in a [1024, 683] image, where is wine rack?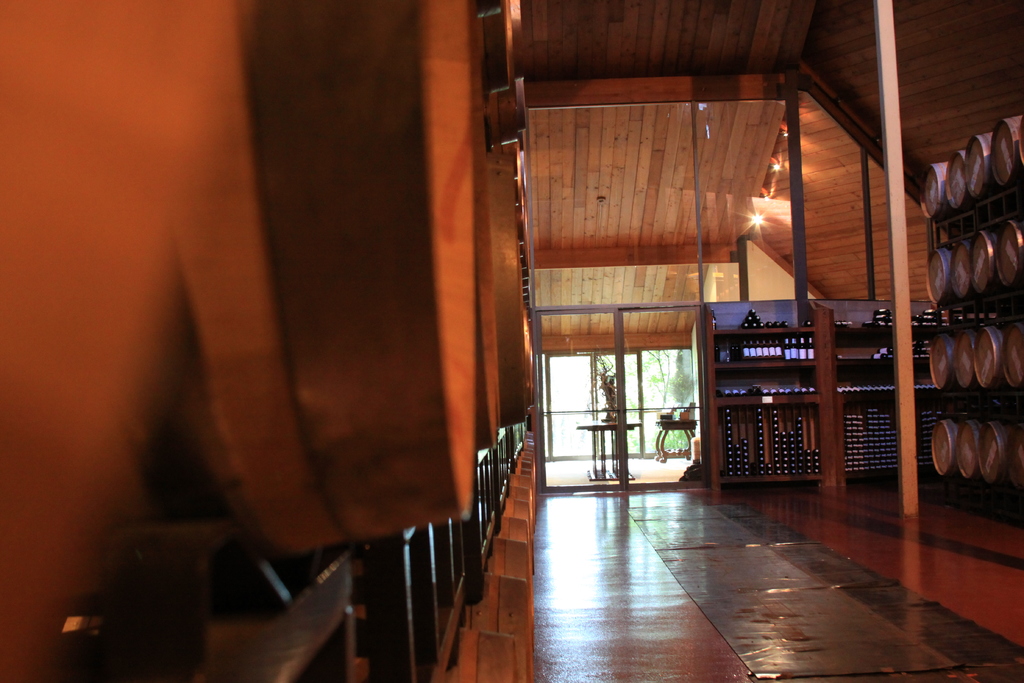
bbox=(918, 115, 1023, 516).
